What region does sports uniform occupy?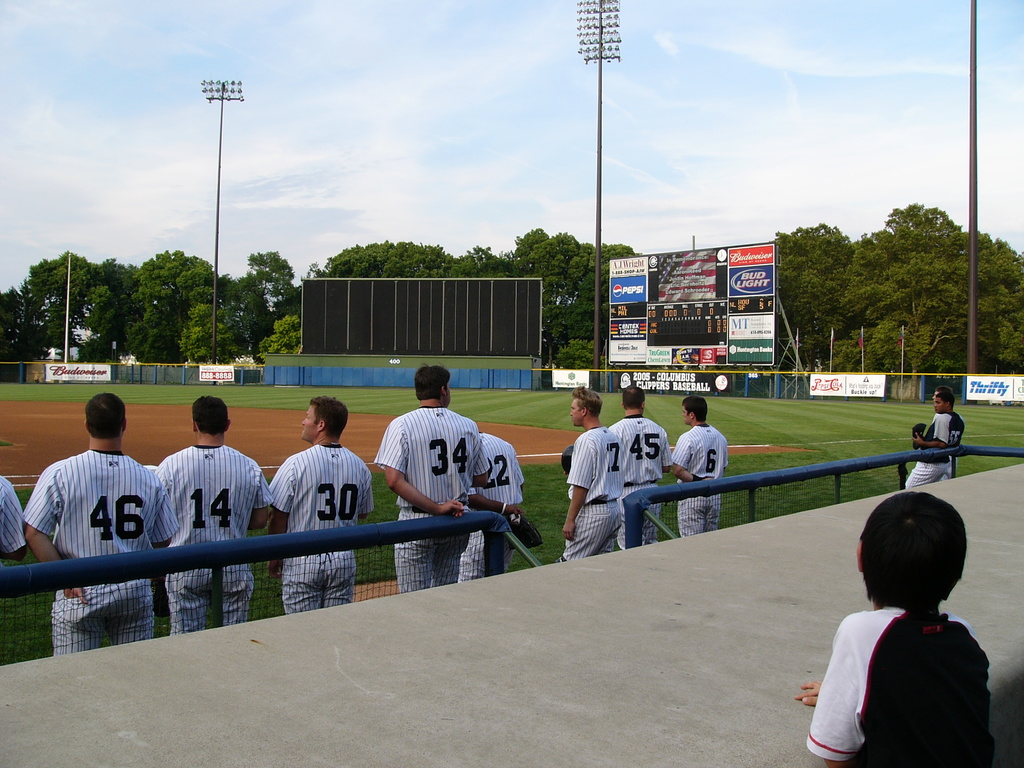
[669,425,728,543].
